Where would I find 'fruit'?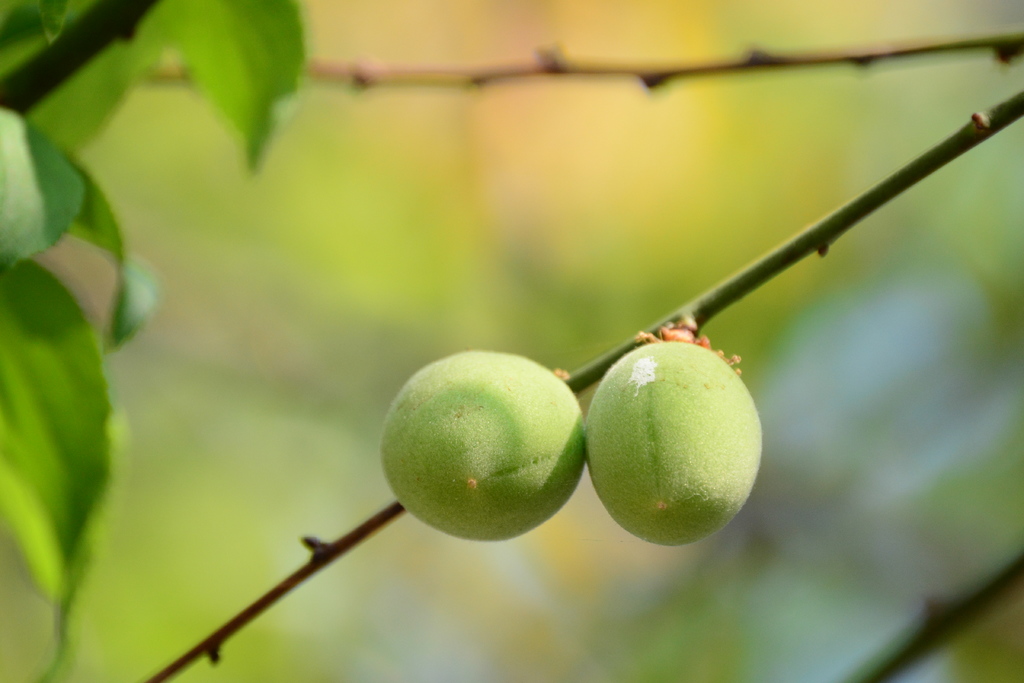
At bbox=(584, 349, 764, 547).
